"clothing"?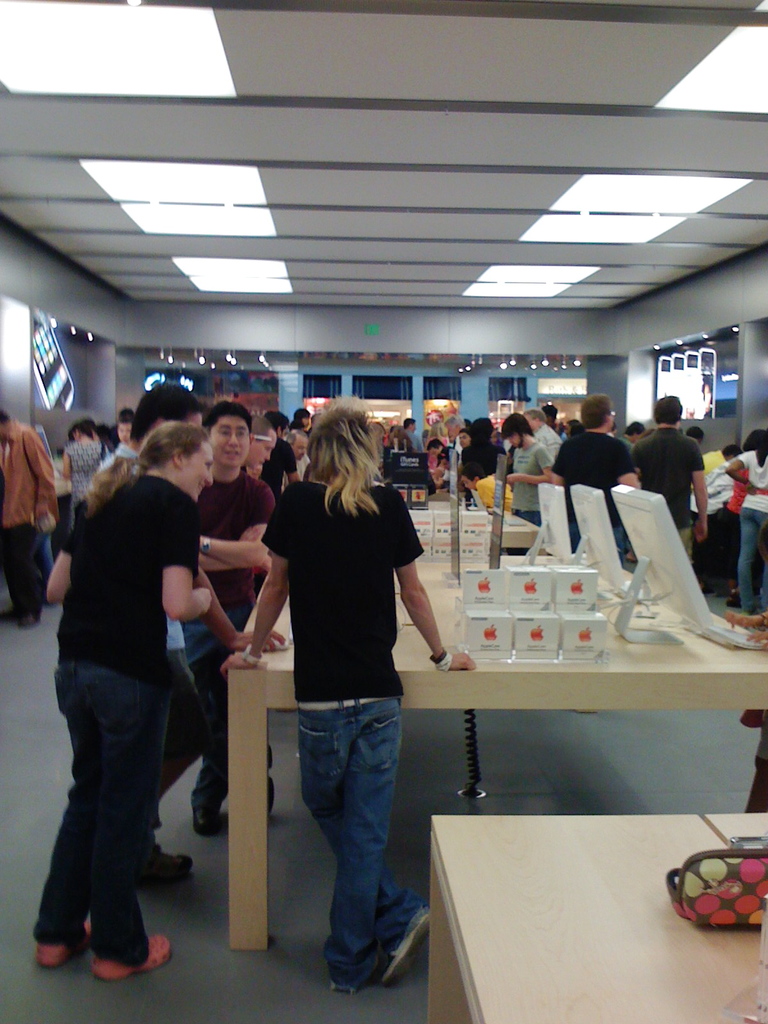
(x1=36, y1=477, x2=199, y2=965)
